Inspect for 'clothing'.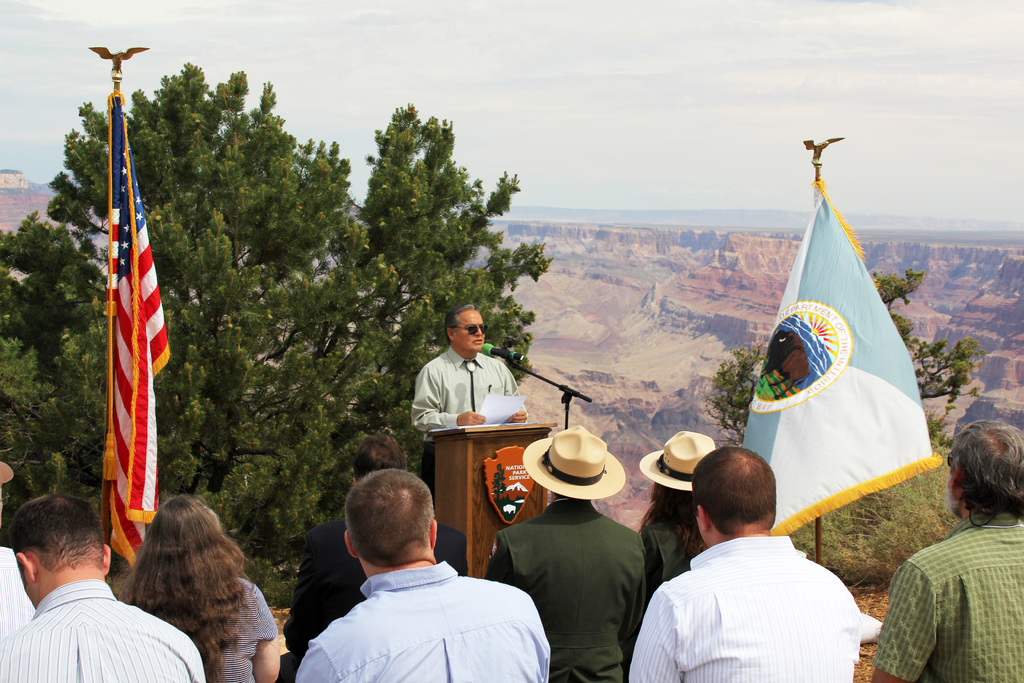
Inspection: <bbox>170, 573, 278, 682</bbox>.
